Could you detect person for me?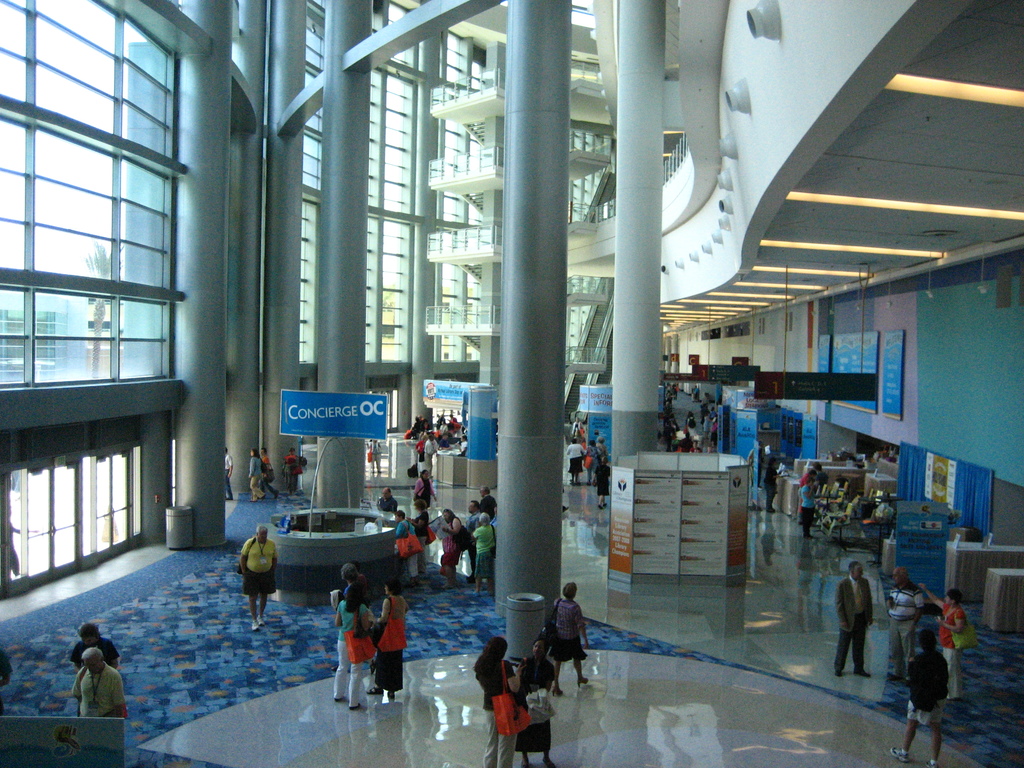
Detection result: locate(830, 559, 877, 679).
